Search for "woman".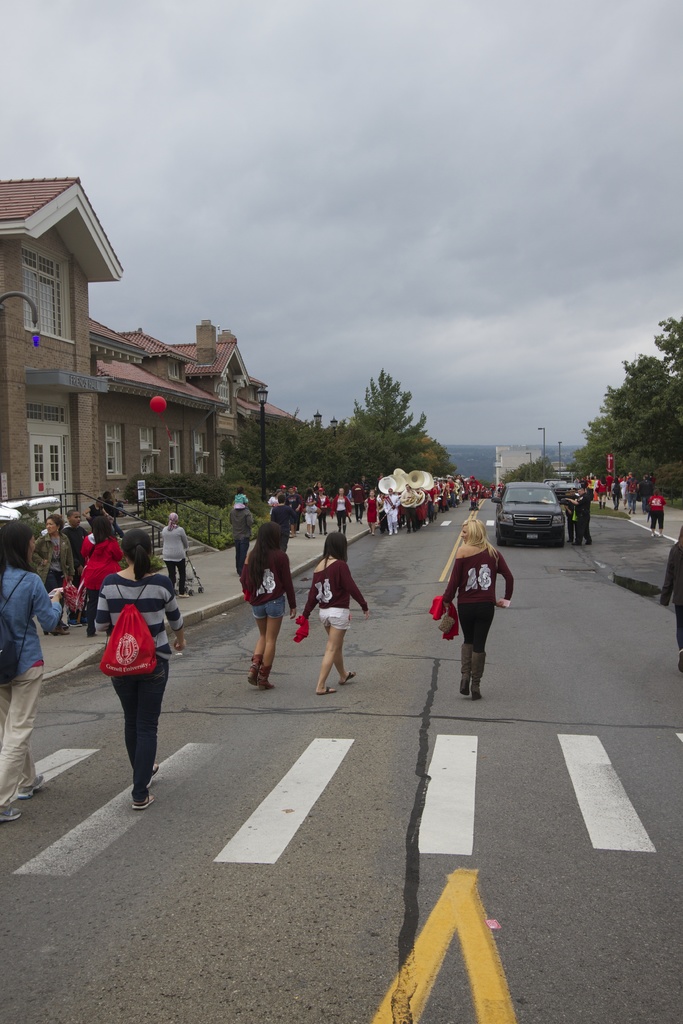
Found at crop(595, 474, 606, 505).
